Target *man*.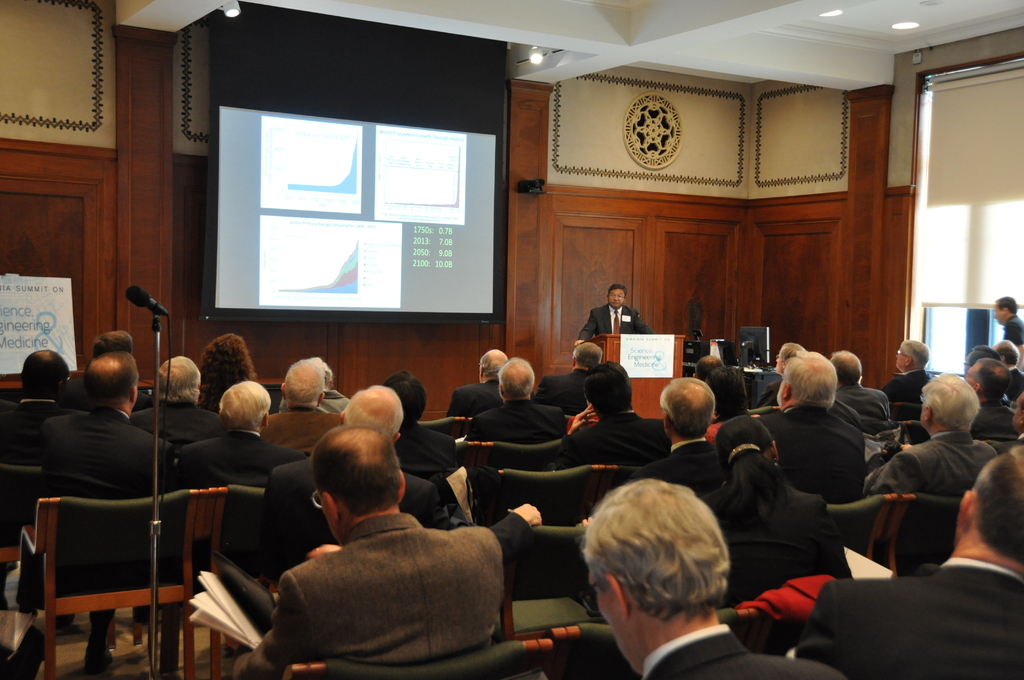
Target region: region(994, 291, 1023, 344).
